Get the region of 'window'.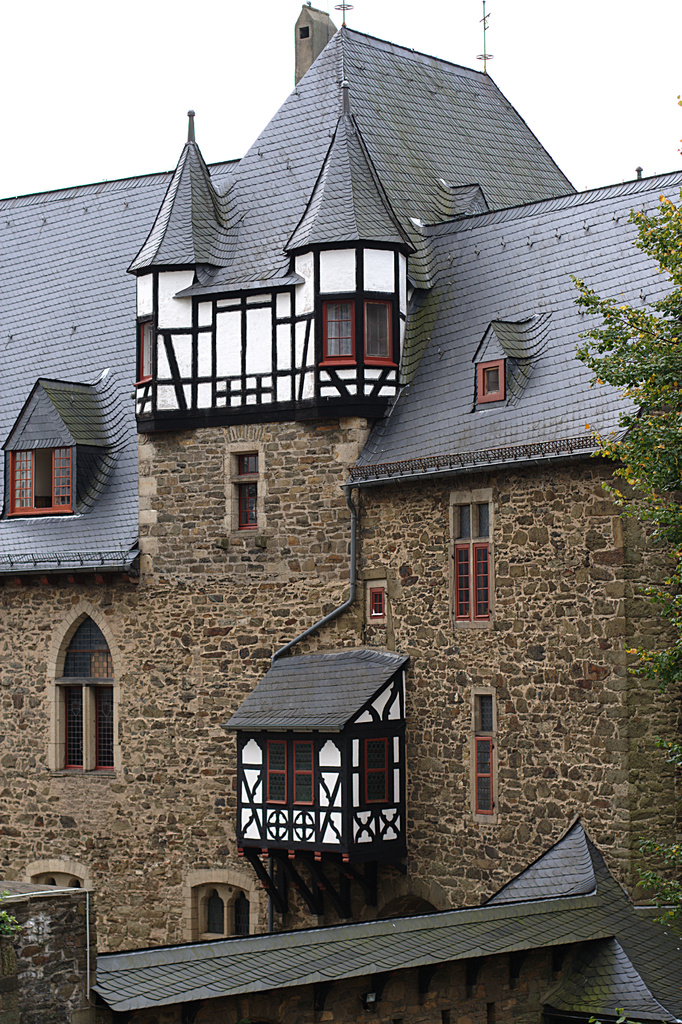
[1,449,74,518].
